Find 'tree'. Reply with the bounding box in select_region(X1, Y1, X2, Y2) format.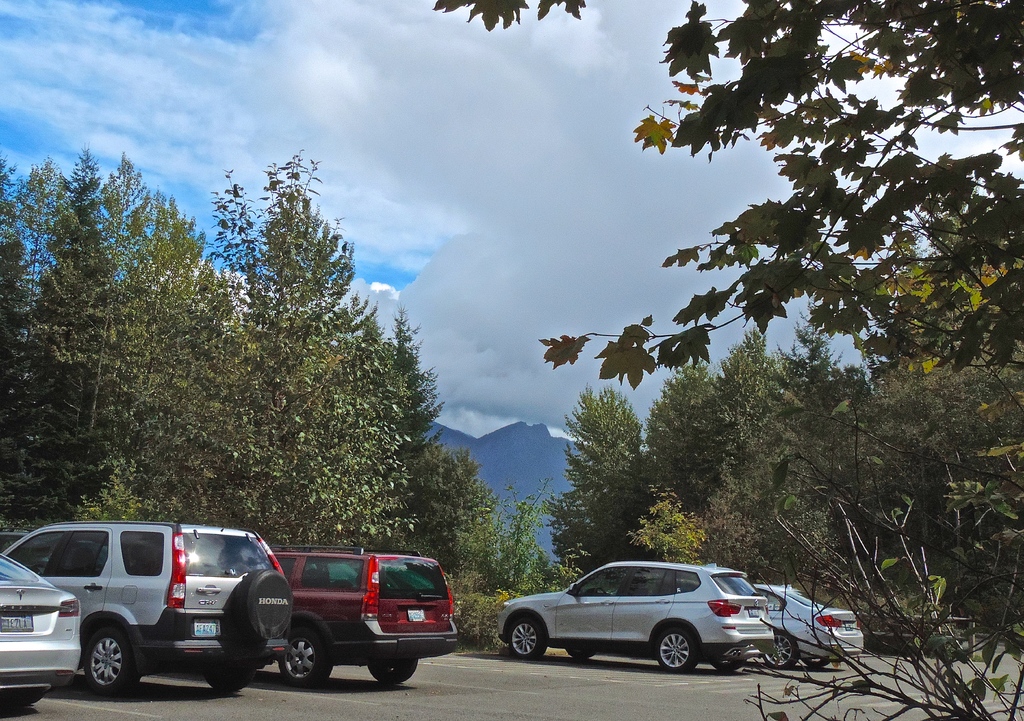
select_region(422, 0, 1023, 368).
